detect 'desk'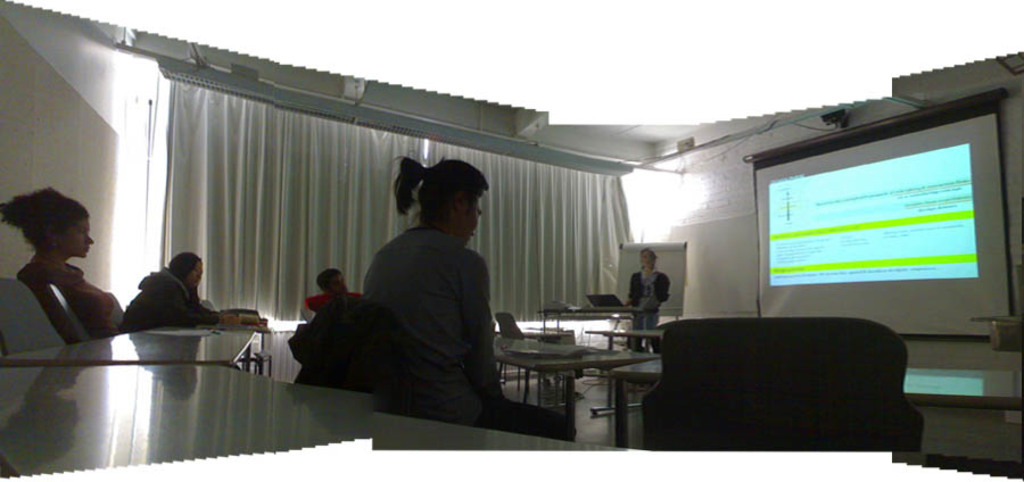
box(610, 365, 1023, 455)
